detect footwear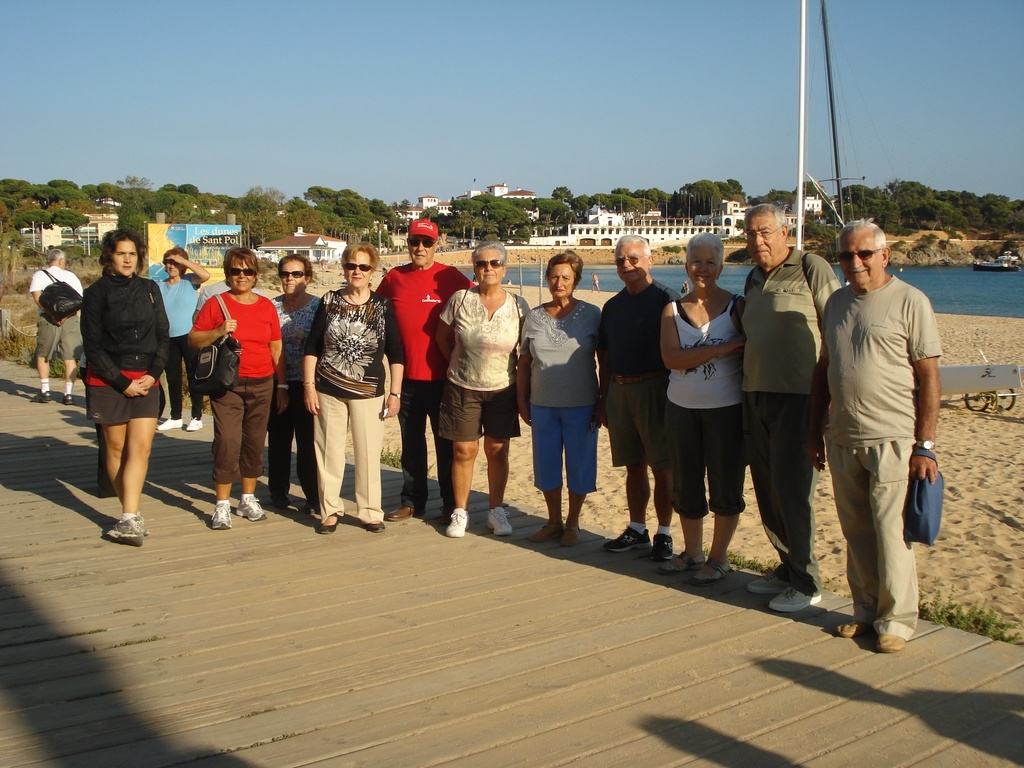
box(440, 507, 474, 540)
